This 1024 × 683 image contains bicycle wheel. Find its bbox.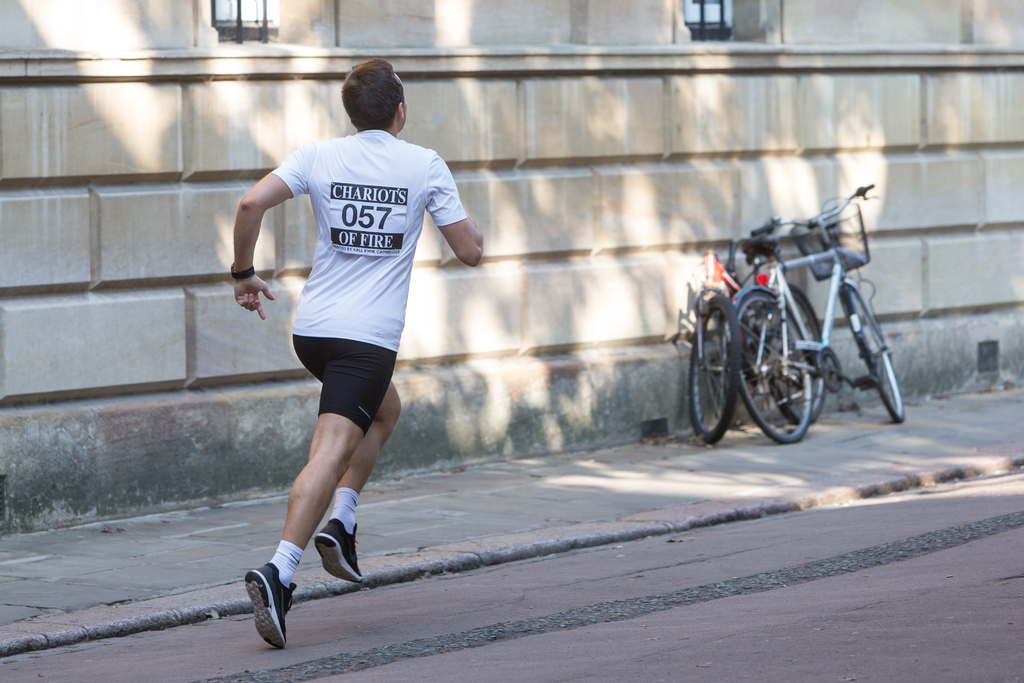
758 283 830 422.
